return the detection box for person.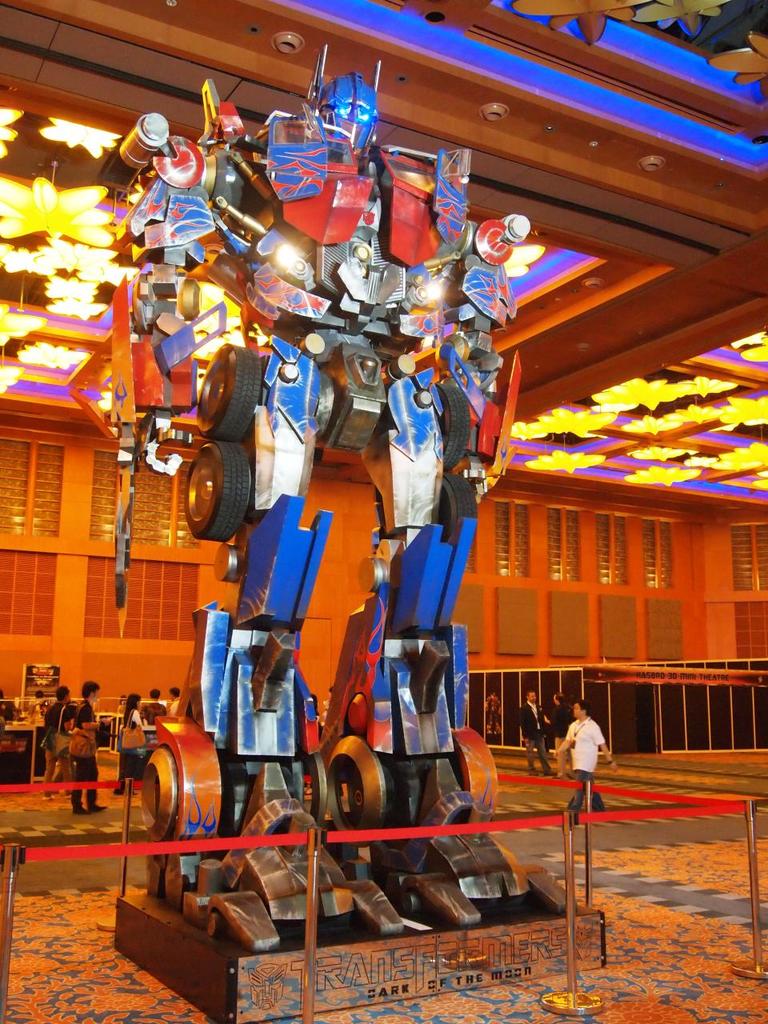
crop(31, 690, 45, 716).
